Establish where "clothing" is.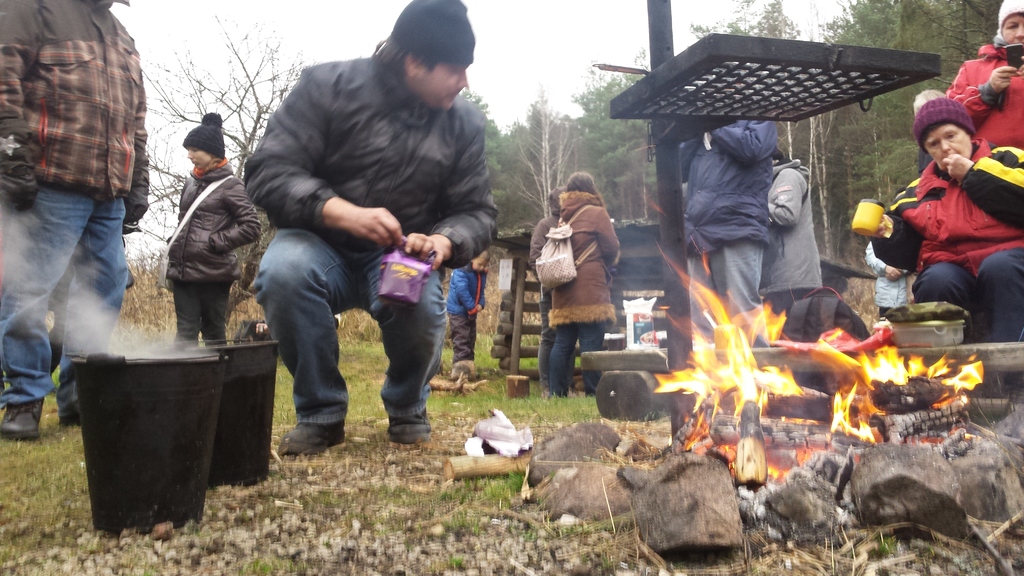
Established at bbox(680, 117, 774, 324).
